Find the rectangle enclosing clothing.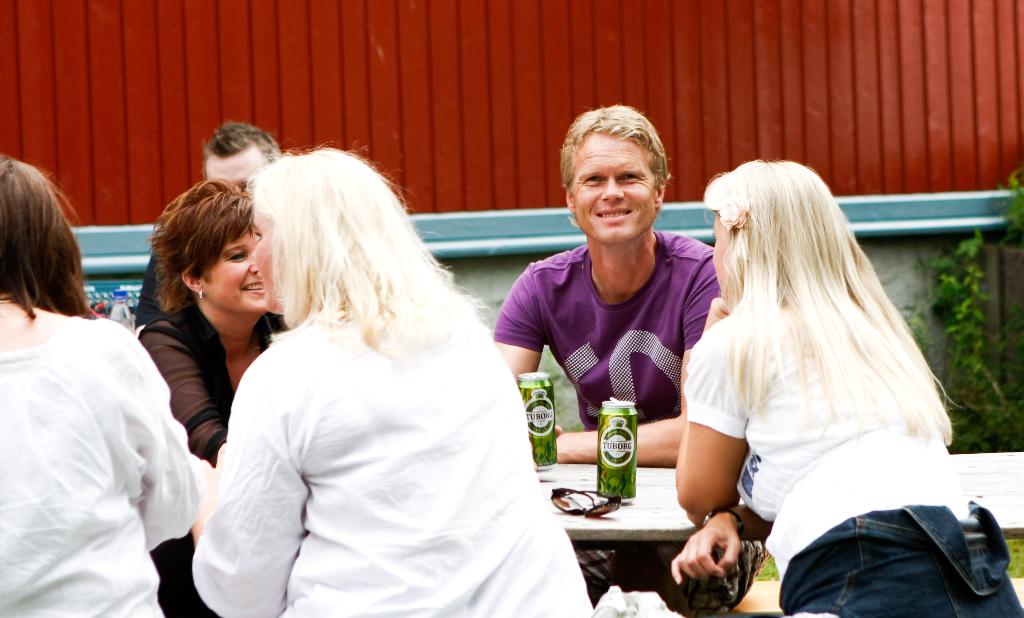
bbox(681, 283, 1023, 616).
